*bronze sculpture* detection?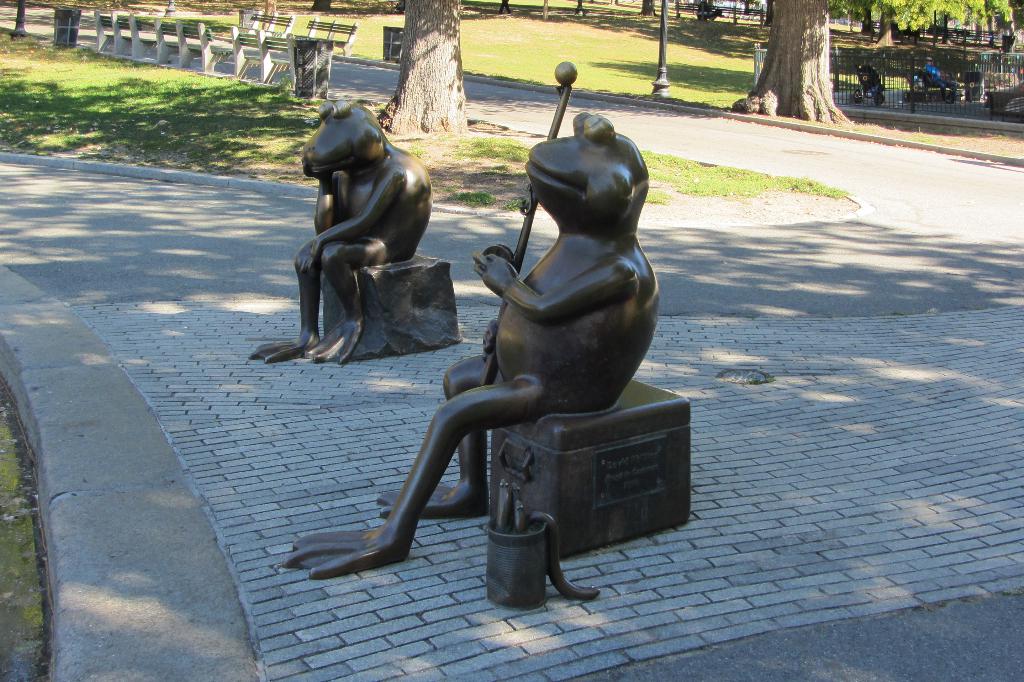
box=[241, 99, 464, 377]
